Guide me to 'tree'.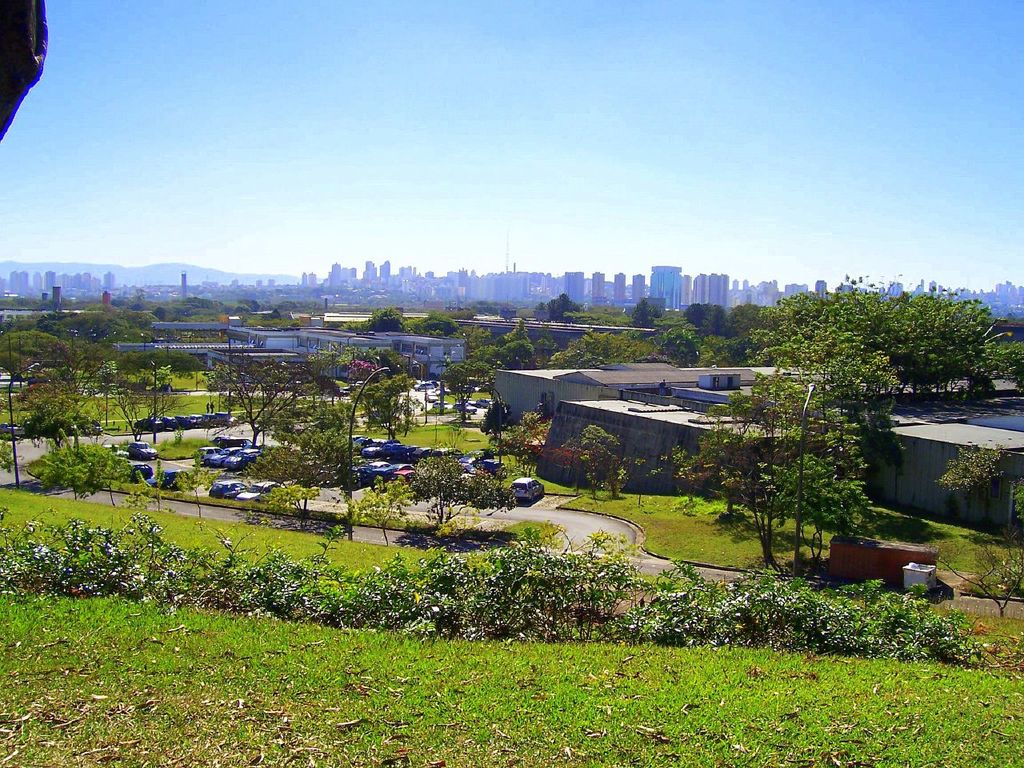
Guidance: bbox=(34, 350, 93, 433).
